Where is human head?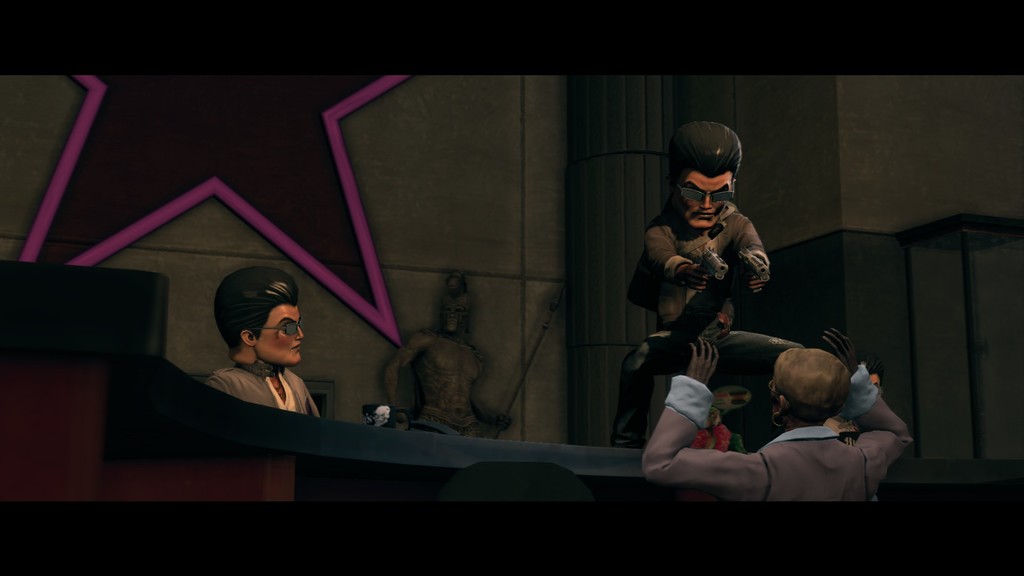
BBox(668, 122, 741, 230).
